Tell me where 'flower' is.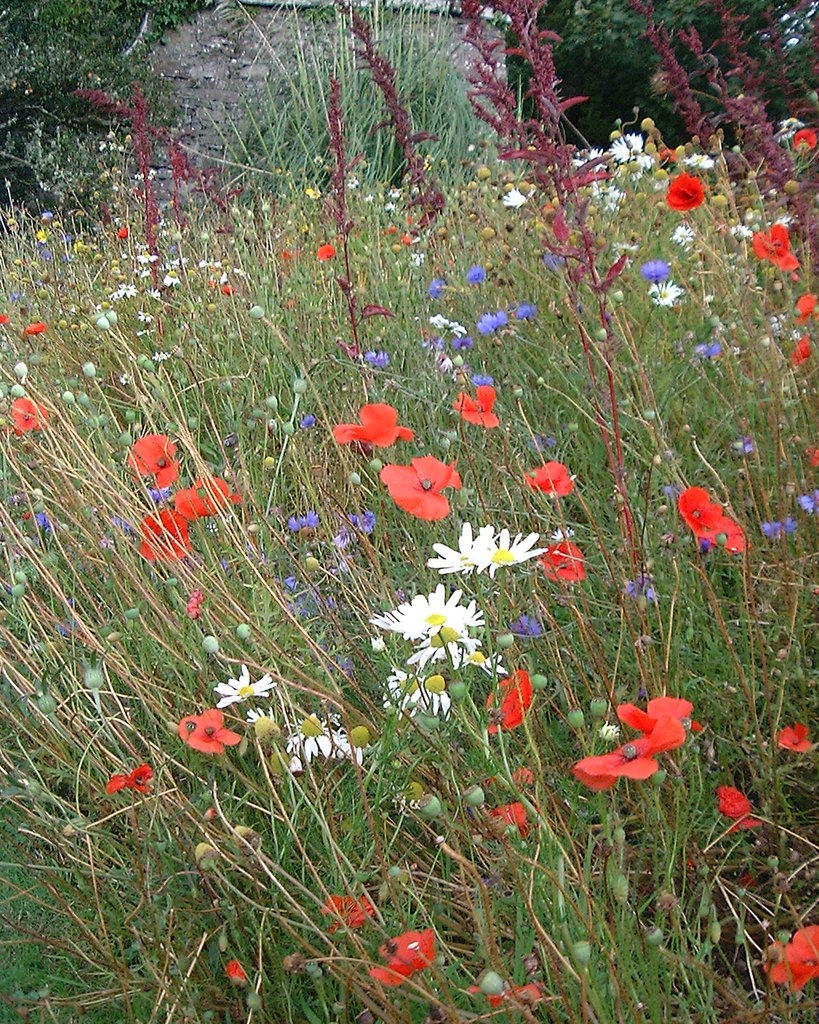
'flower' is at [771,719,813,750].
